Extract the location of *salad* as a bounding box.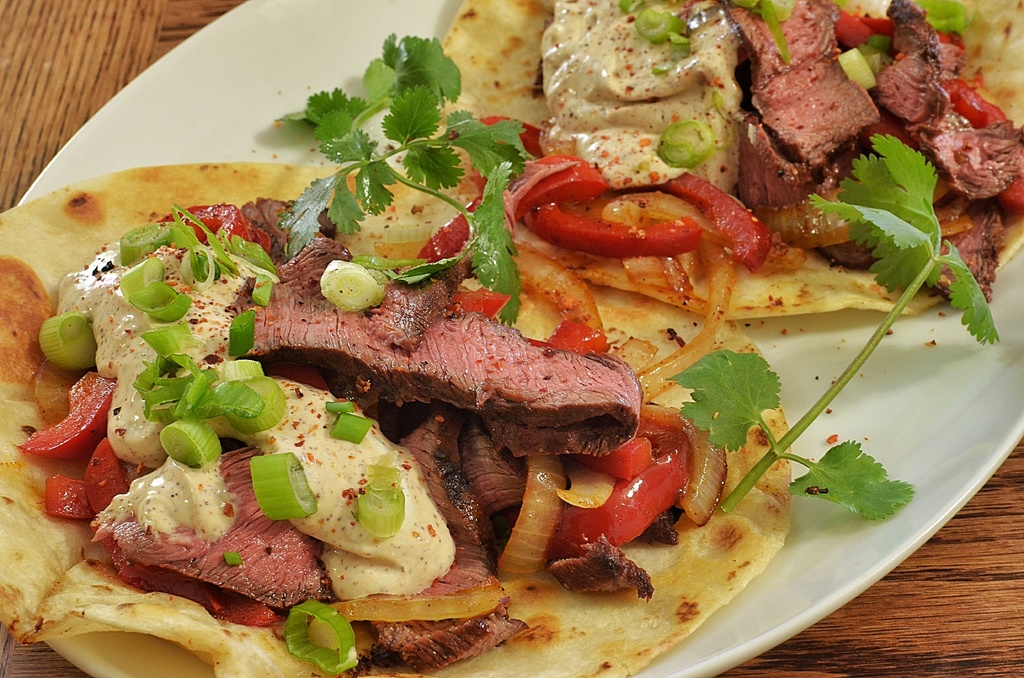
left=9, top=0, right=1023, bottom=677.
